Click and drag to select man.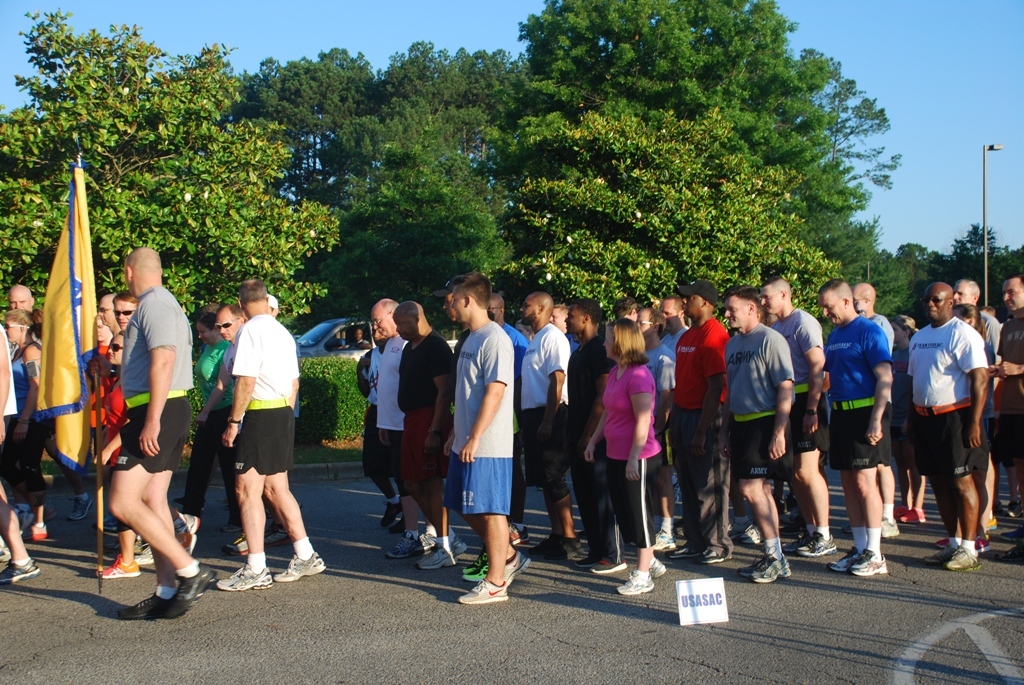
Selection: bbox=(816, 275, 885, 571).
